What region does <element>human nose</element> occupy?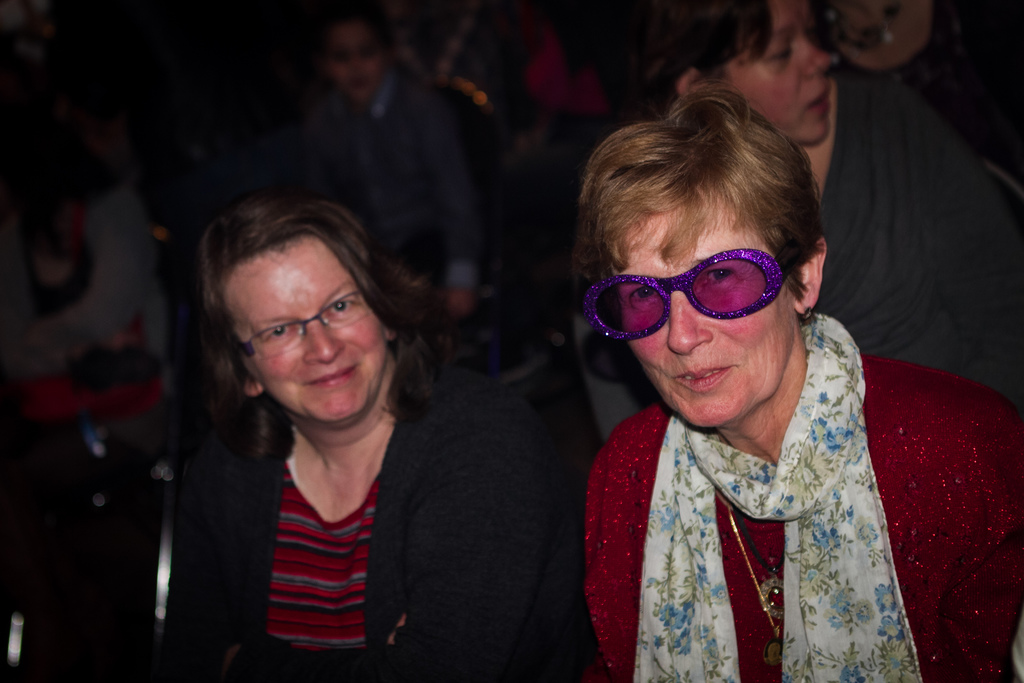
region(349, 53, 362, 69).
